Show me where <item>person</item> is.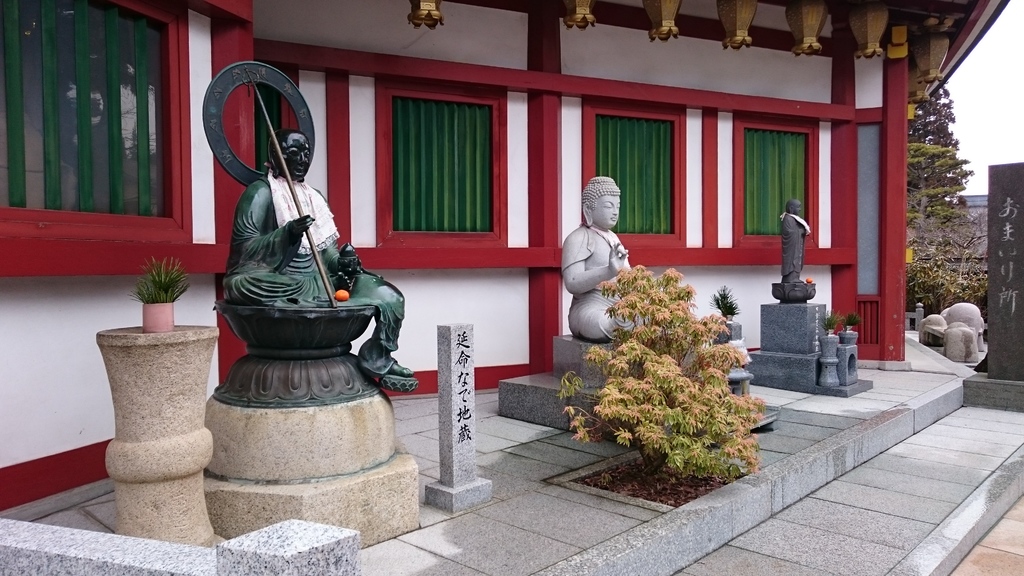
<item>person</item> is at [781,201,802,280].
